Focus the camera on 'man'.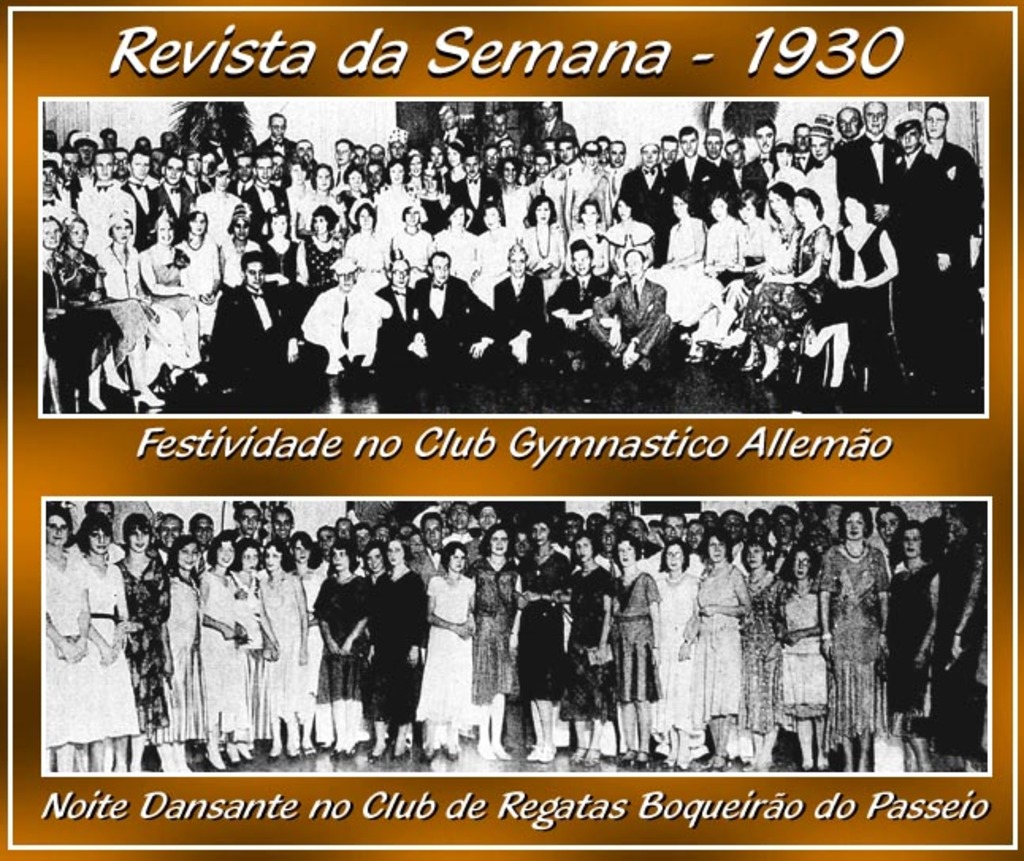
Focus region: bbox=(728, 135, 748, 193).
